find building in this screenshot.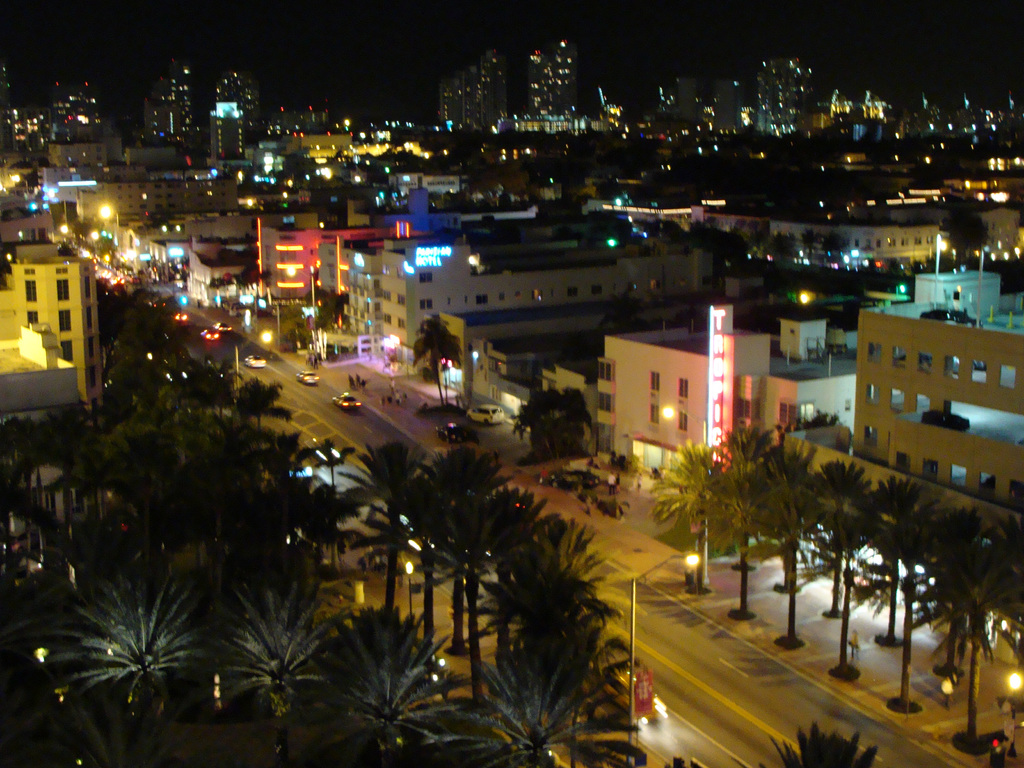
The bounding box for building is [left=5, top=84, right=100, bottom=150].
